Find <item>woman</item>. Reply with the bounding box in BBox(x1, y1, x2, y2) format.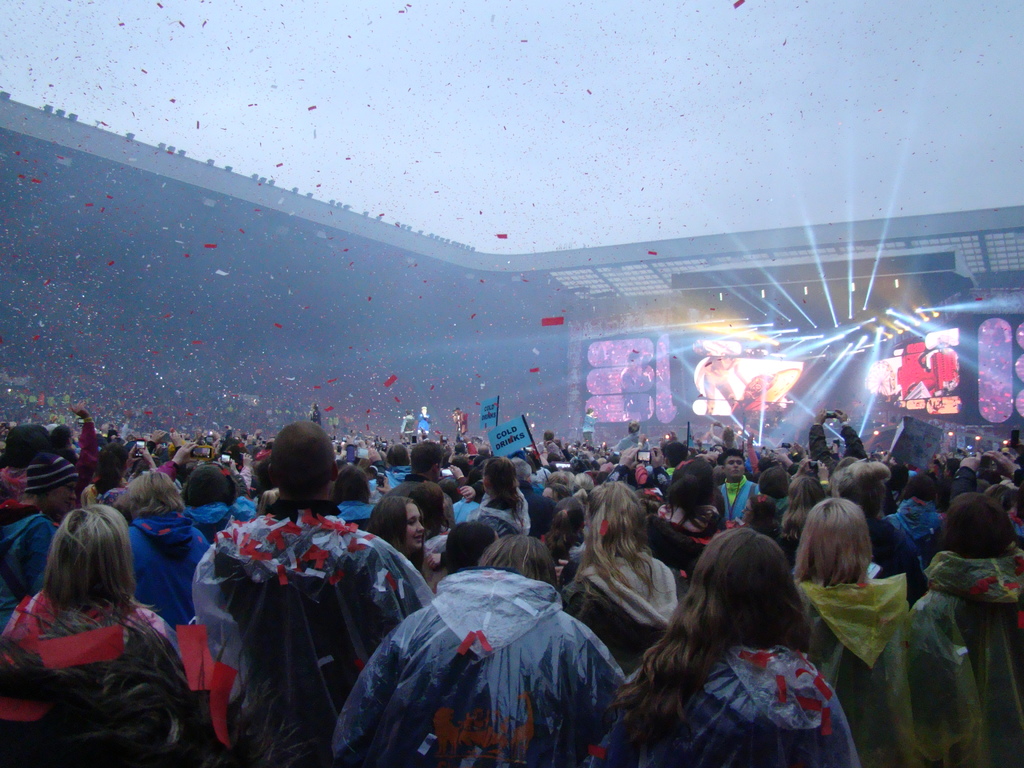
BBox(188, 465, 263, 547).
